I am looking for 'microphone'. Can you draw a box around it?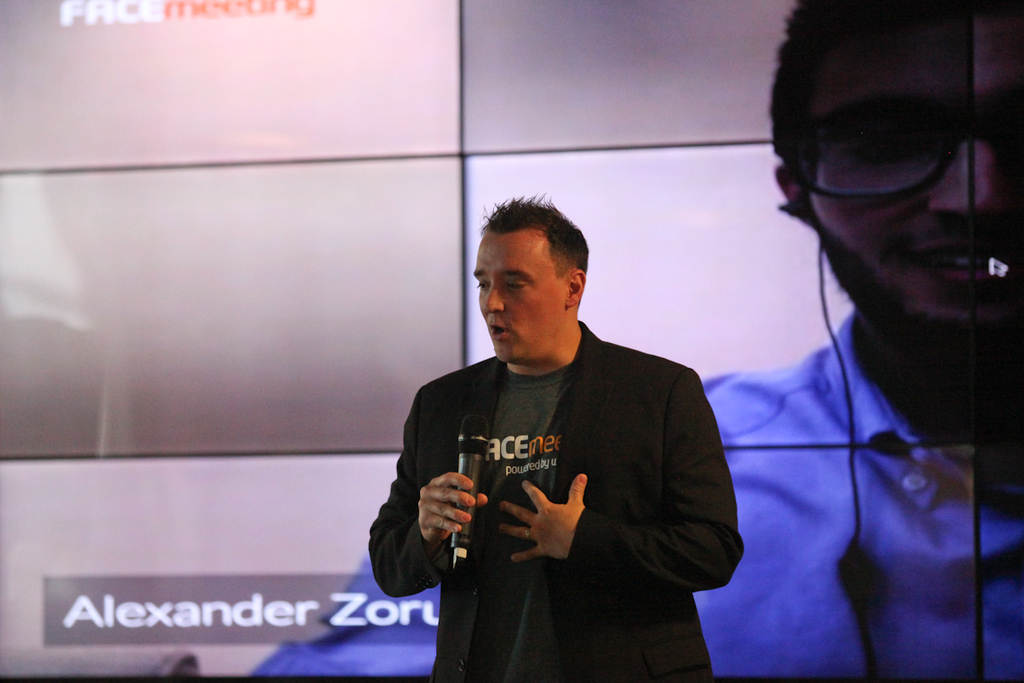
Sure, the bounding box is detection(450, 410, 508, 586).
